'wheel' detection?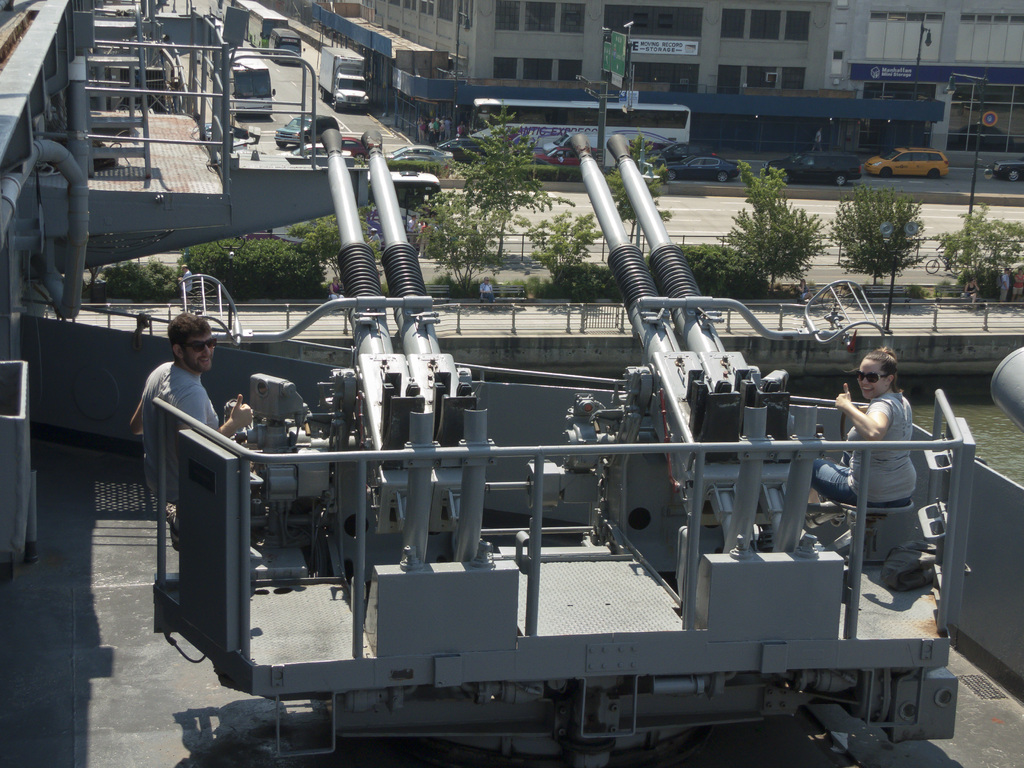
Rect(718, 172, 728, 181)
